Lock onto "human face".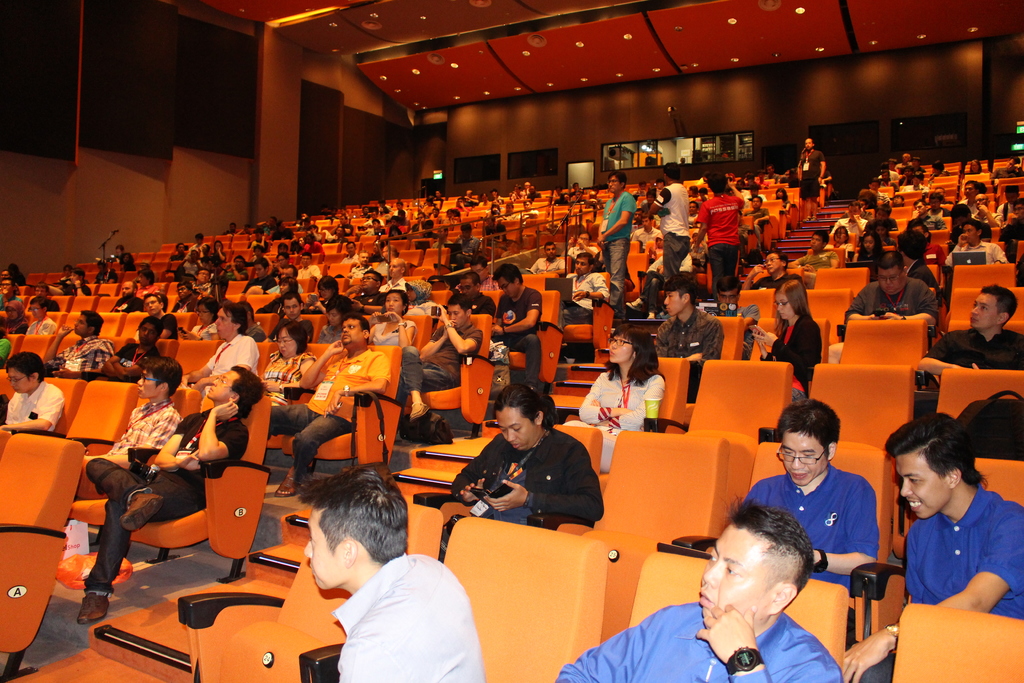
Locked: Rect(206, 368, 236, 397).
